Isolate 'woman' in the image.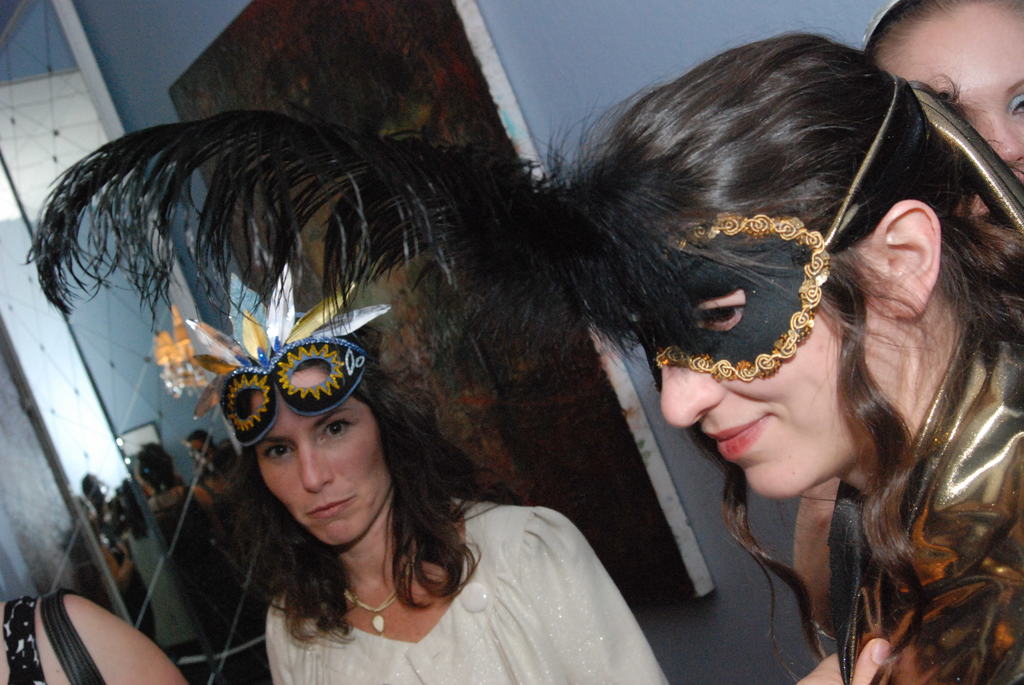
Isolated region: <box>548,35,1023,684</box>.
